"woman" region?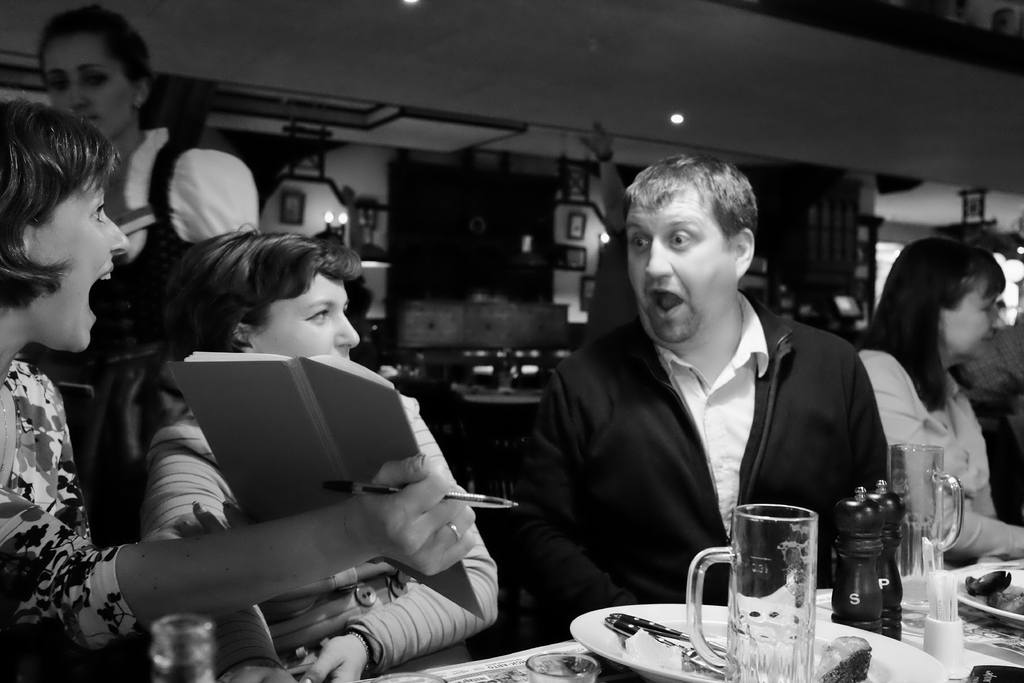
39 6 269 410
